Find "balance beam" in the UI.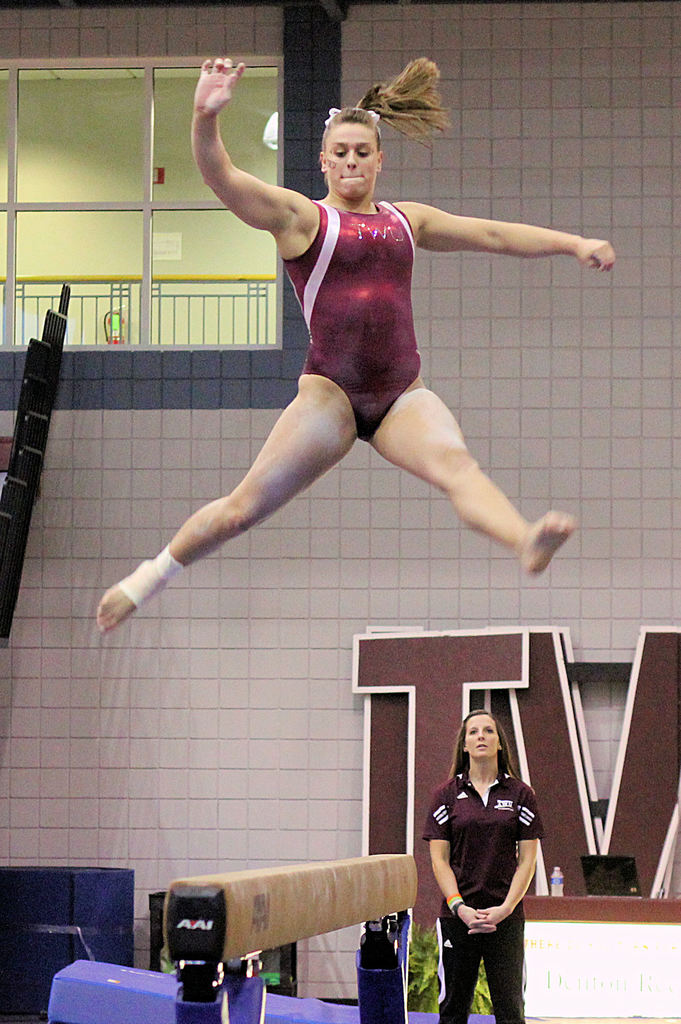
UI element at 161,853,419,965.
